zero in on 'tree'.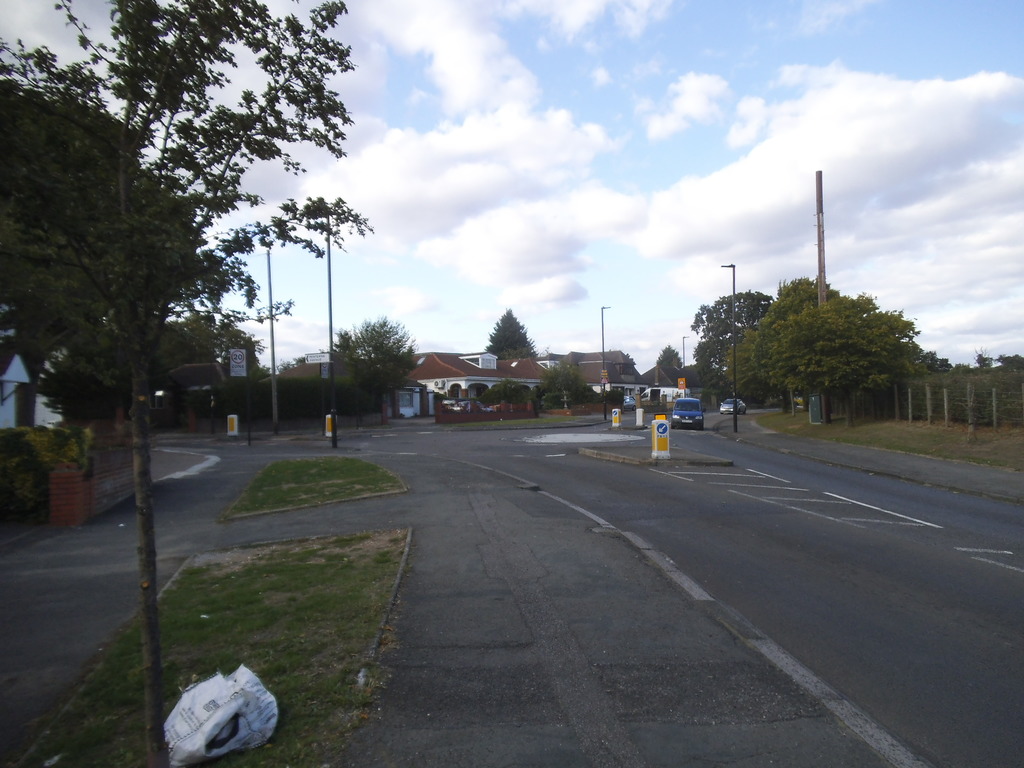
Zeroed in: locate(744, 271, 834, 415).
